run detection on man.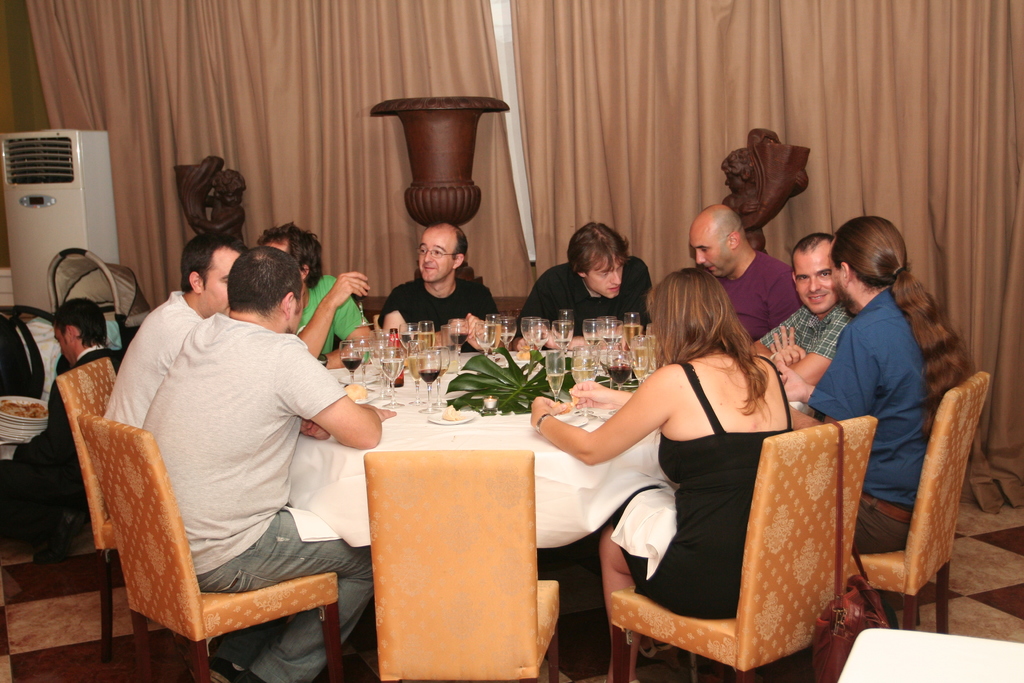
Result: l=748, t=226, r=859, b=397.
